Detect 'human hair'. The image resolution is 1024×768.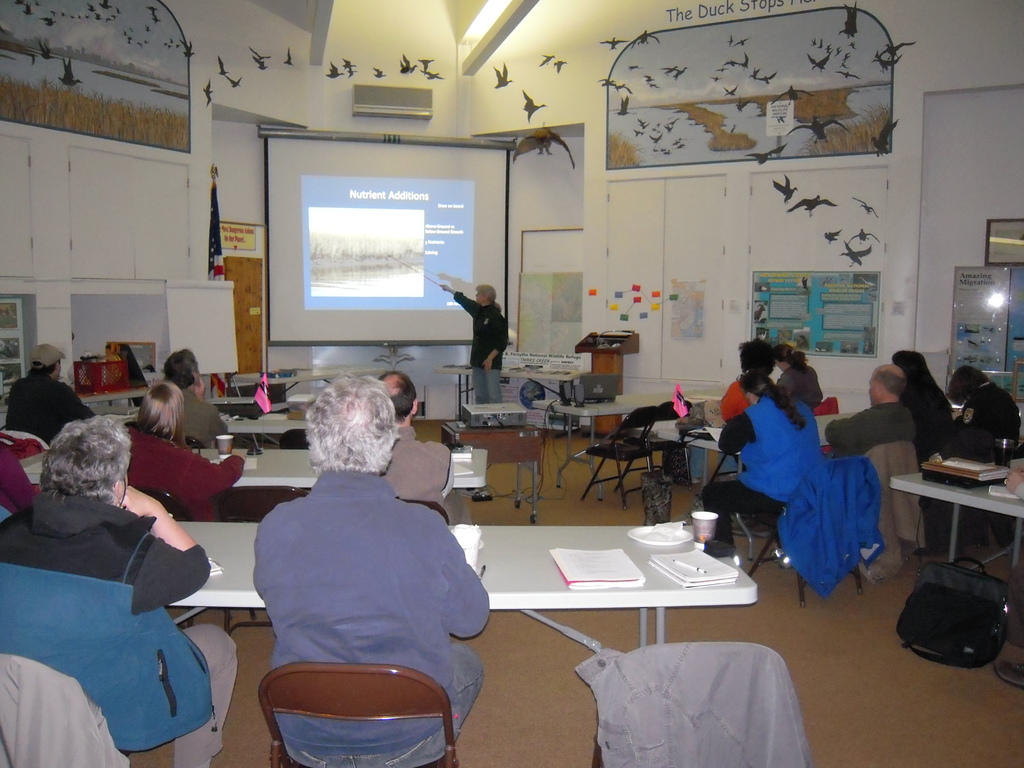
{"left": 888, "top": 356, "right": 954, "bottom": 426}.
